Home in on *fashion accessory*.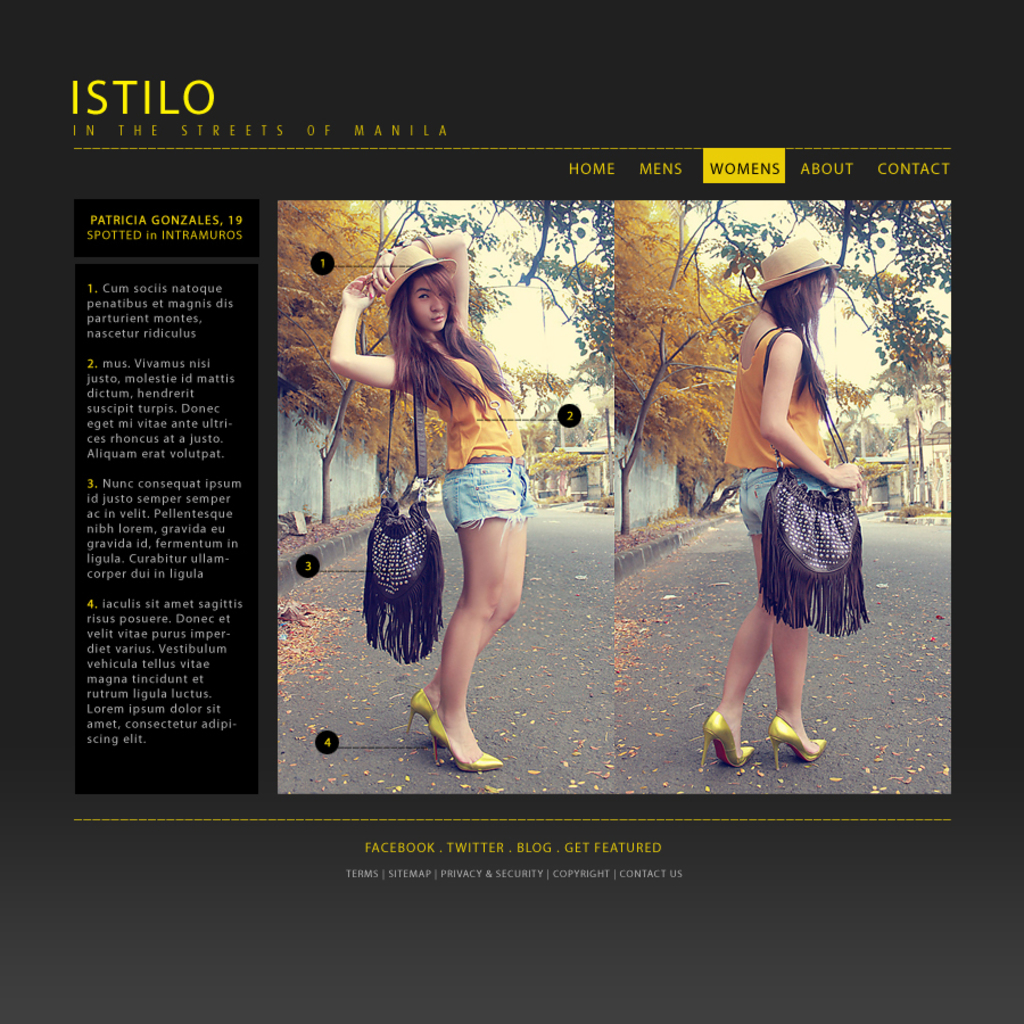
Homed in at 755, 237, 842, 291.
